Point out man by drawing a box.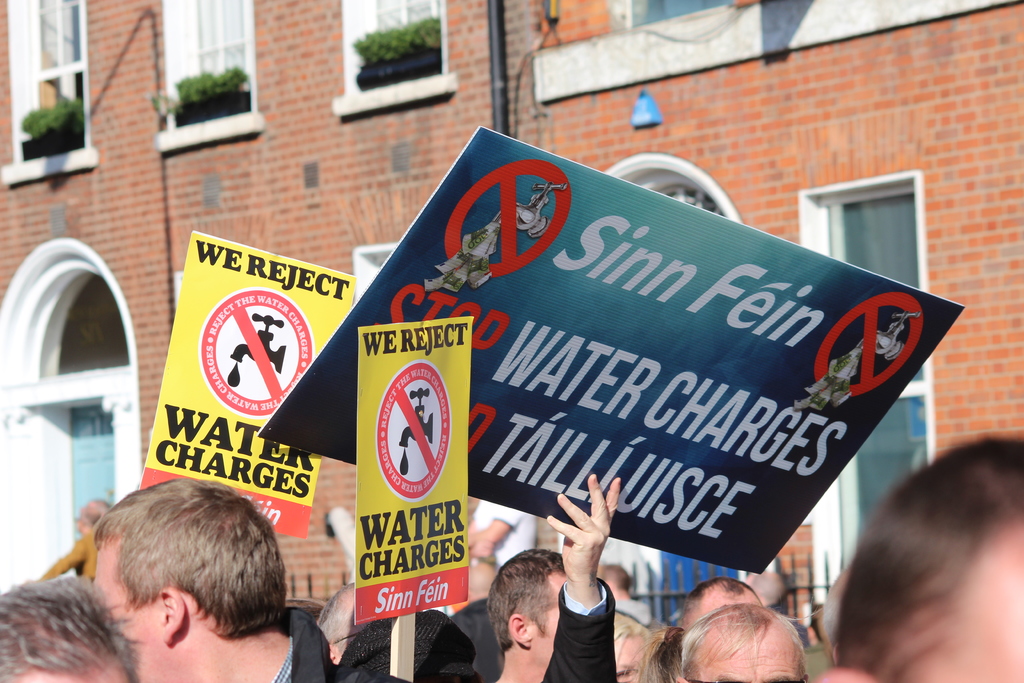
{"left": 675, "top": 600, "right": 809, "bottom": 682}.
